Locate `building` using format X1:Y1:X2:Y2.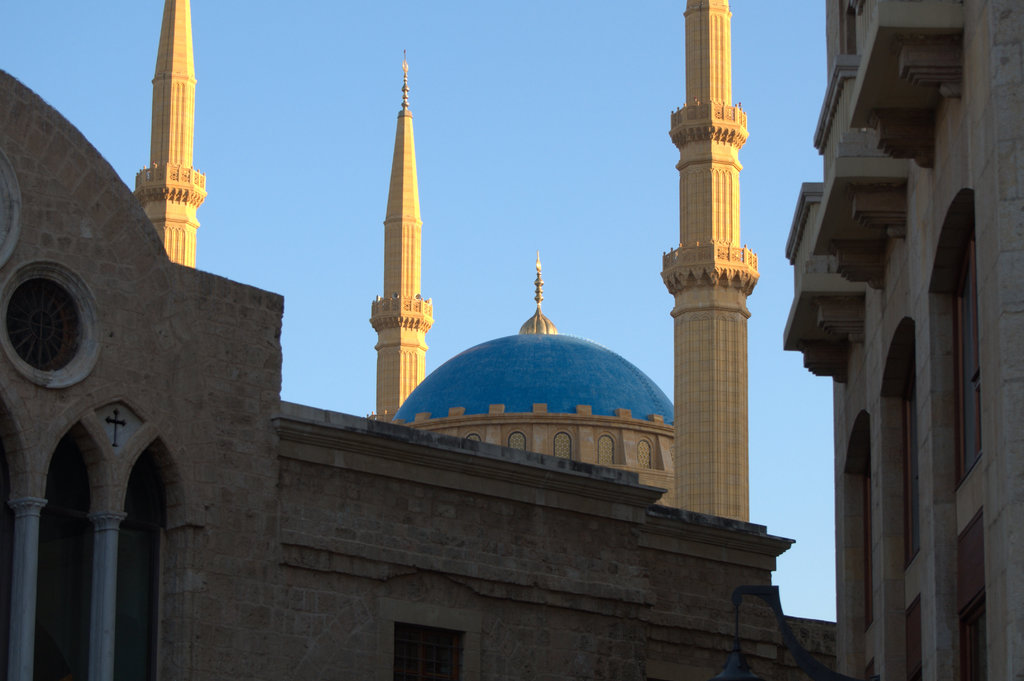
776:0:1023:680.
